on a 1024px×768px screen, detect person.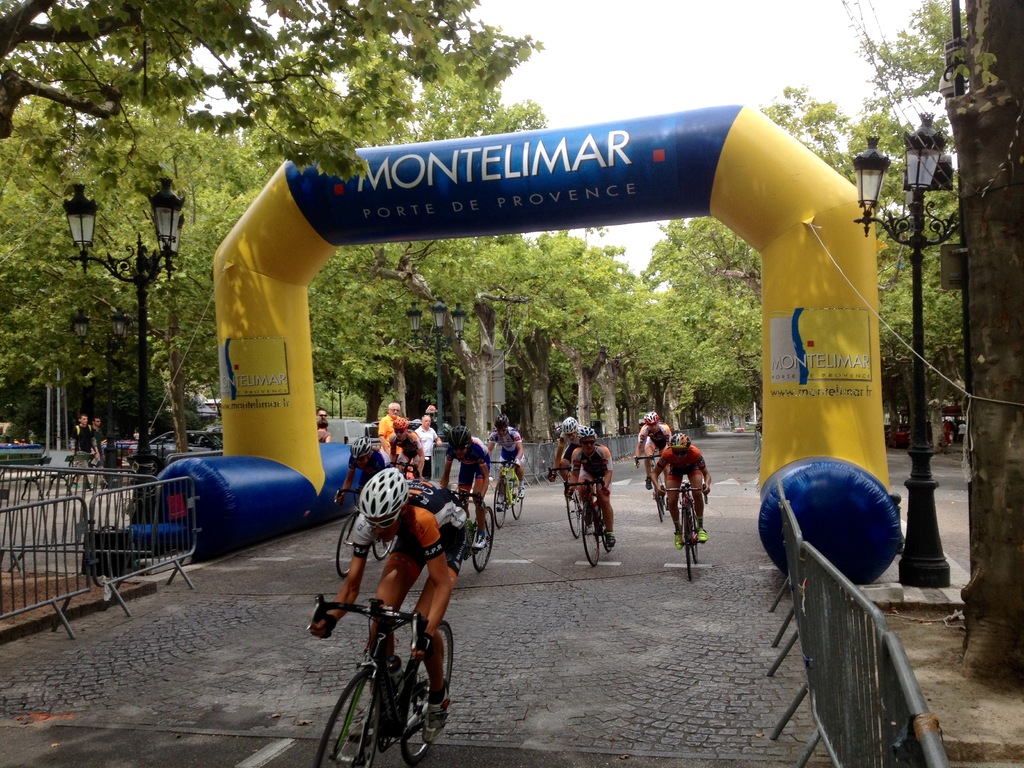
<region>652, 431, 705, 549</region>.
